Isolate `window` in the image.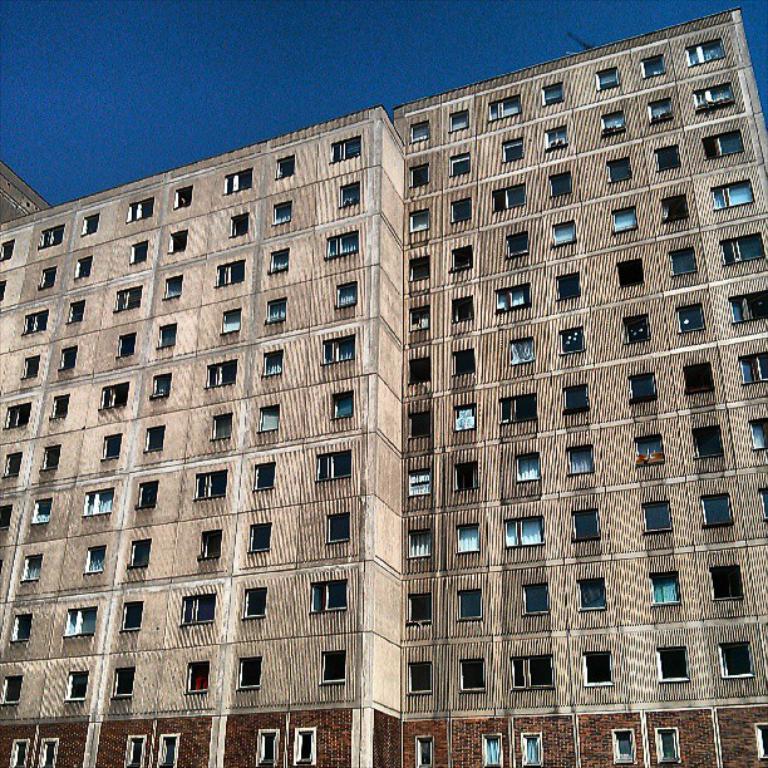
Isolated region: 602 109 627 136.
